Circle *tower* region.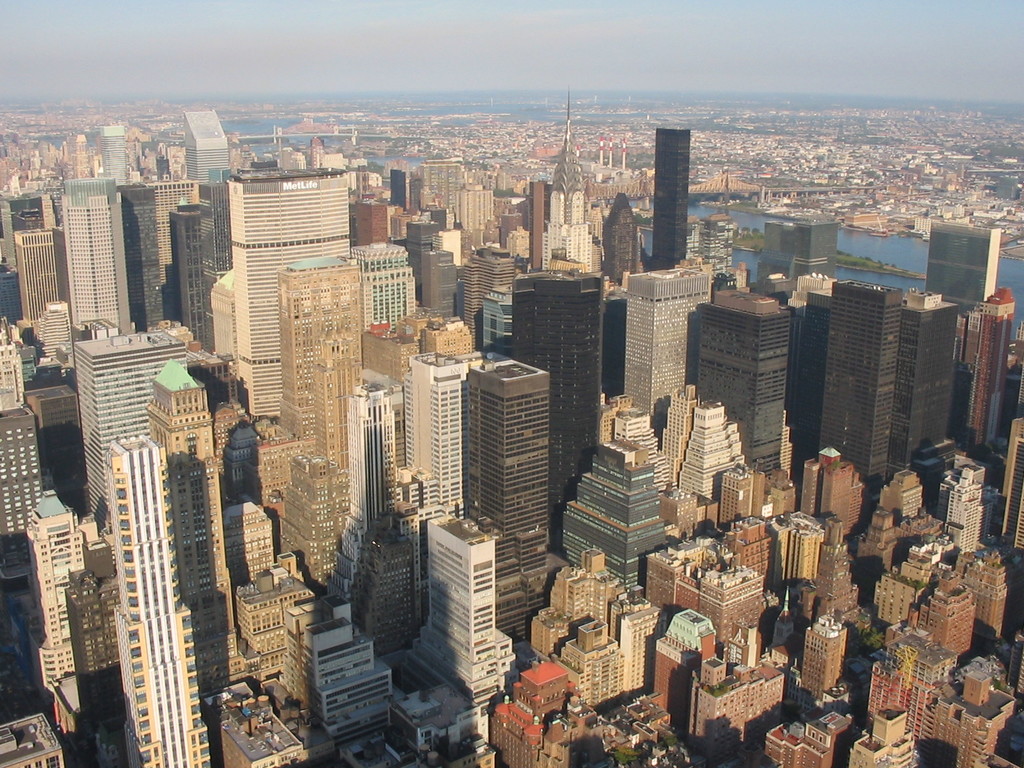
Region: [413, 506, 516, 721].
